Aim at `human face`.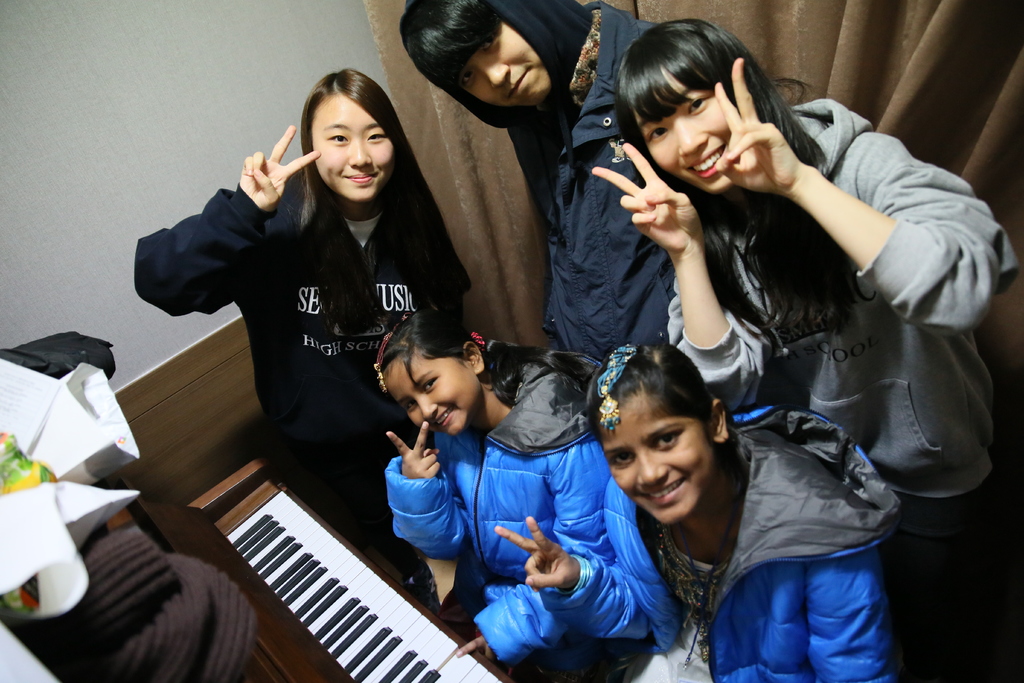
Aimed at {"x1": 637, "y1": 71, "x2": 755, "y2": 189}.
